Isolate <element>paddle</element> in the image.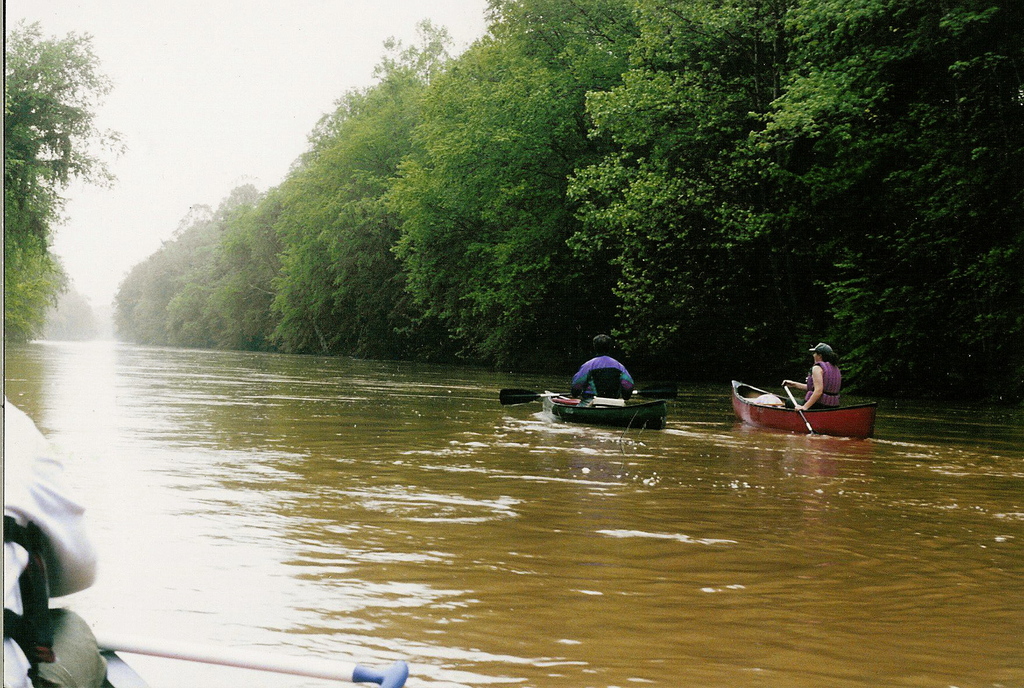
Isolated region: region(93, 629, 408, 687).
